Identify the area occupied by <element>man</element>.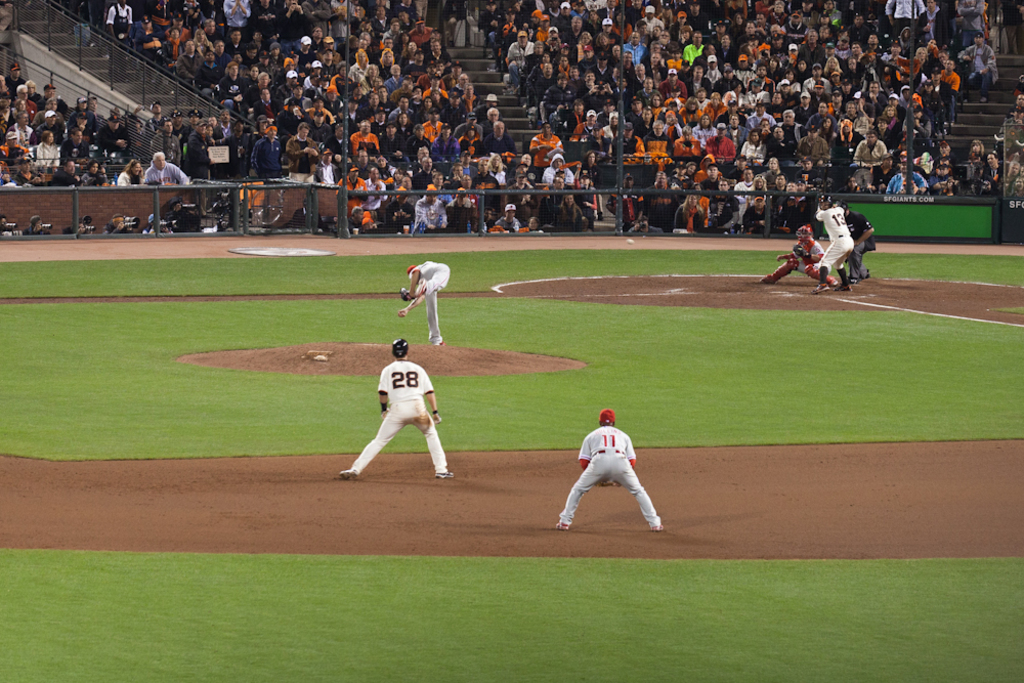
Area: (left=12, top=111, right=31, bottom=145).
